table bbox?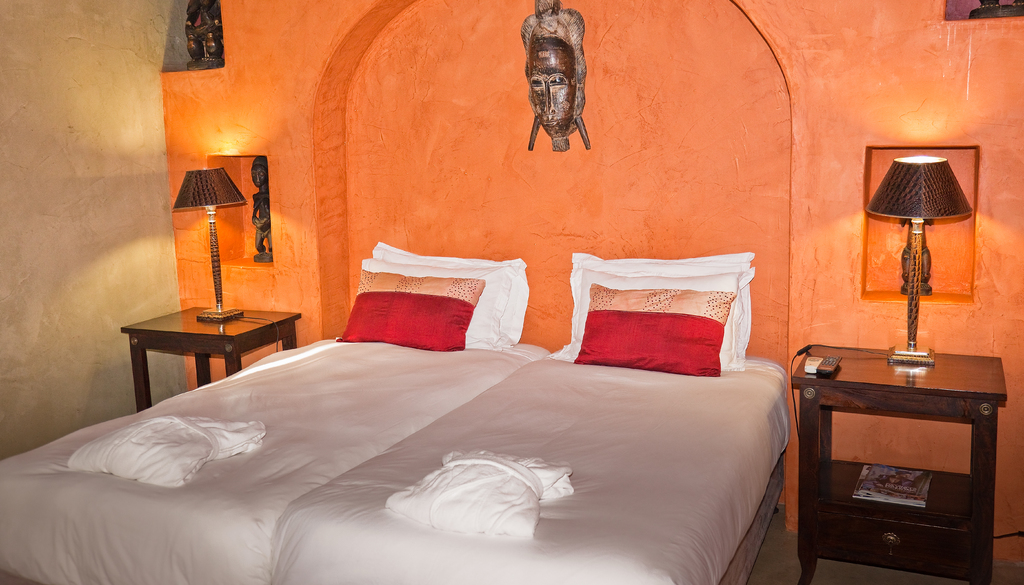
<box>109,300,294,396</box>
